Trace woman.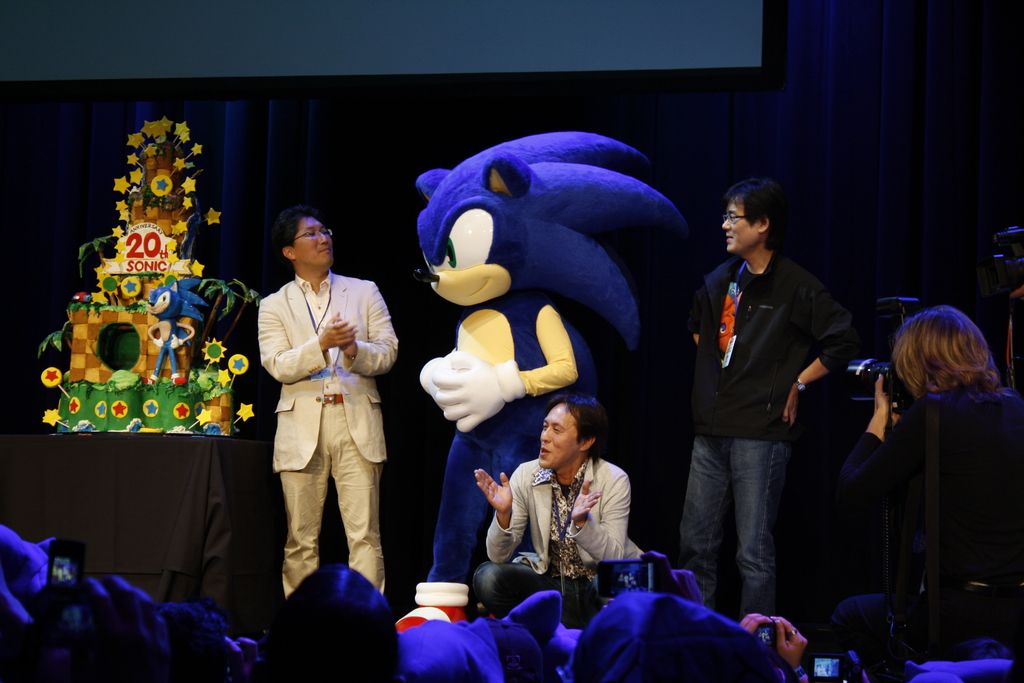
Traced to Rect(826, 272, 1002, 678).
